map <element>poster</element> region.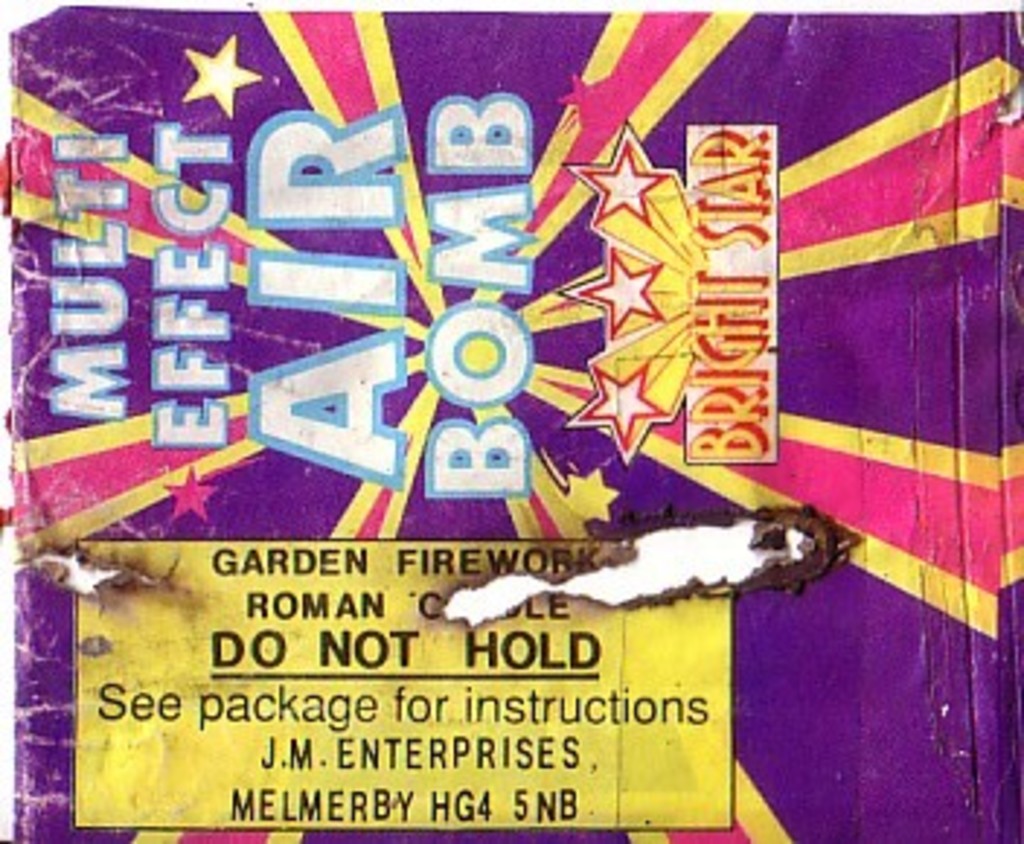
Mapped to <region>0, 6, 1021, 841</region>.
